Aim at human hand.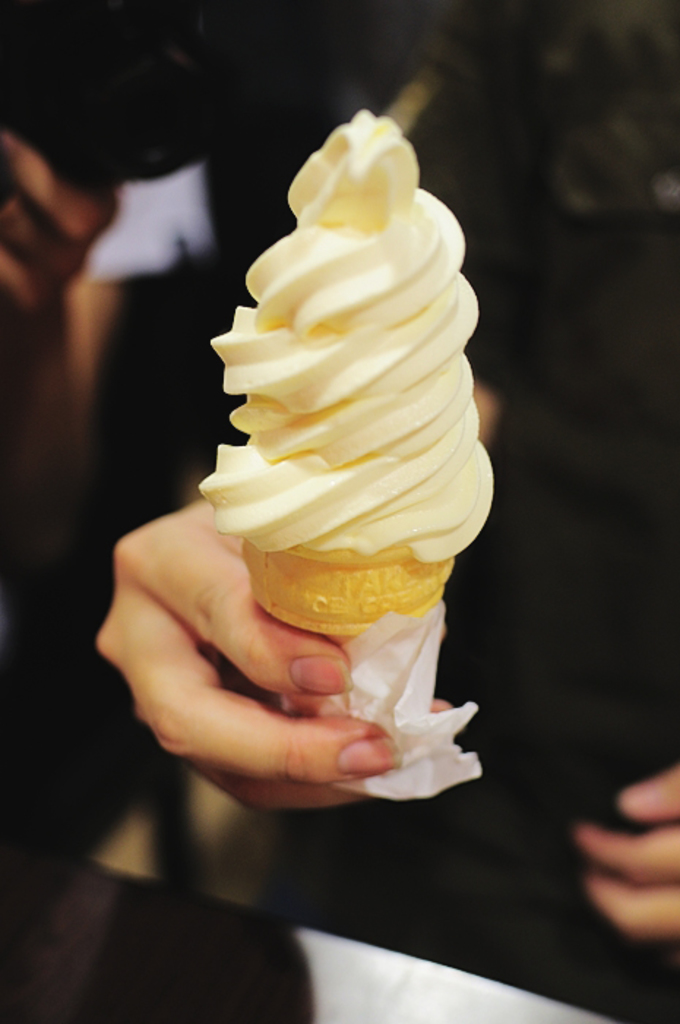
Aimed at 91 489 449 819.
